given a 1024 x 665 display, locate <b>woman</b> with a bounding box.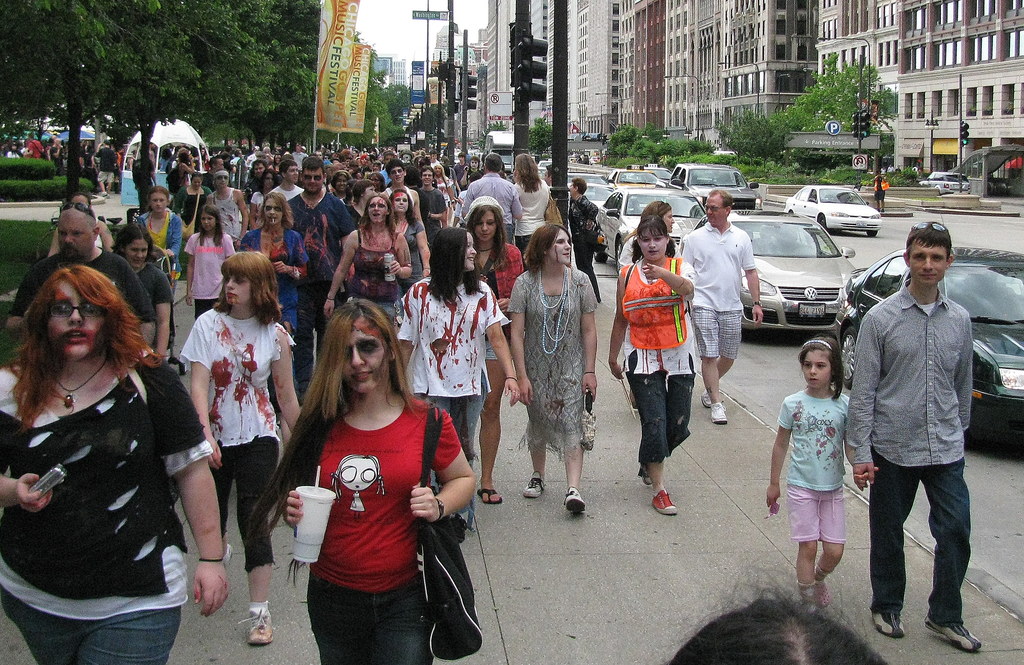
Located: (left=175, top=170, right=211, bottom=259).
